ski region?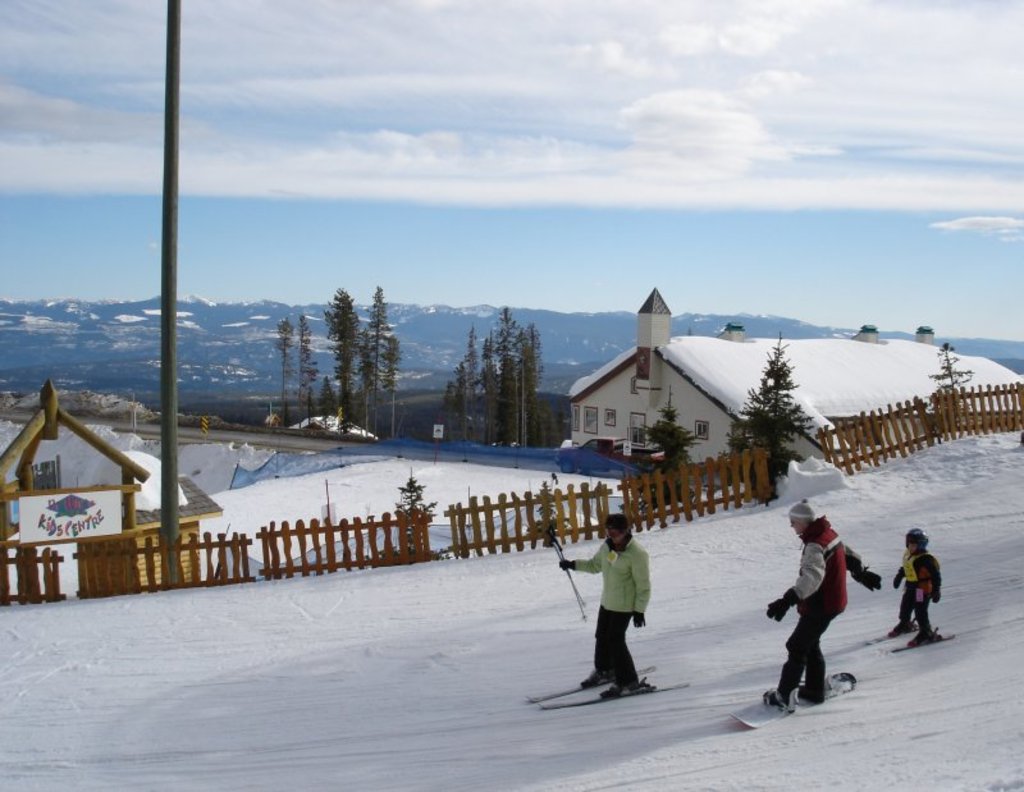
(left=863, top=615, right=923, bottom=650)
